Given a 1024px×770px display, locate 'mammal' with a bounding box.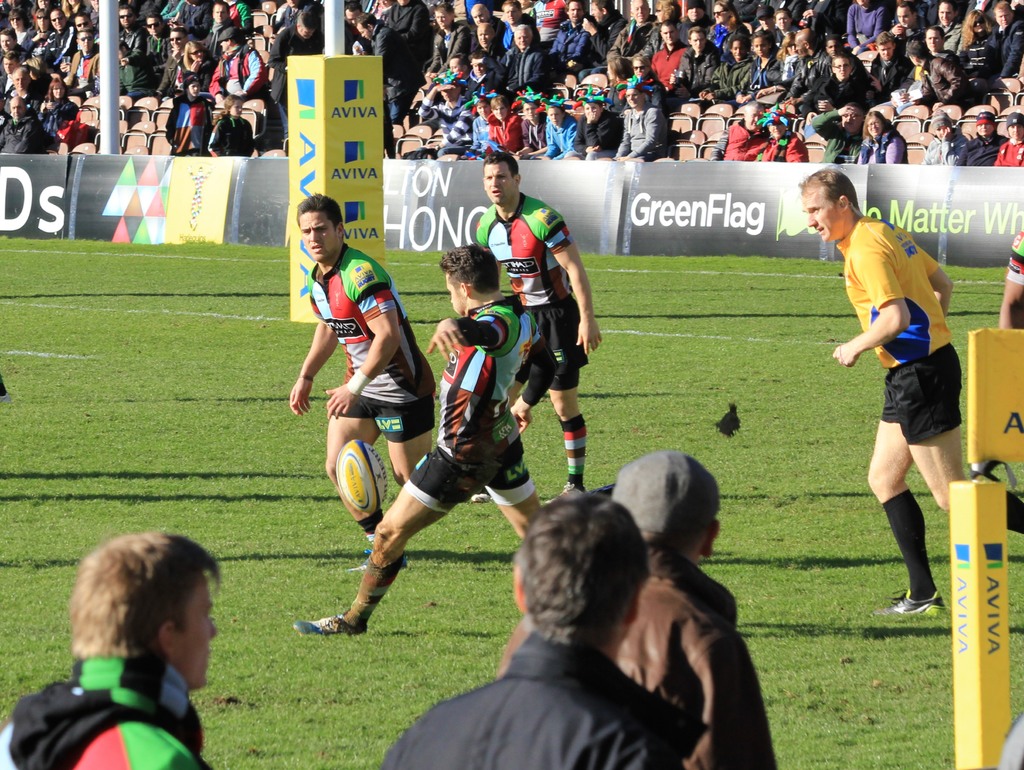
Located: <bbox>985, 0, 1023, 86</bbox>.
